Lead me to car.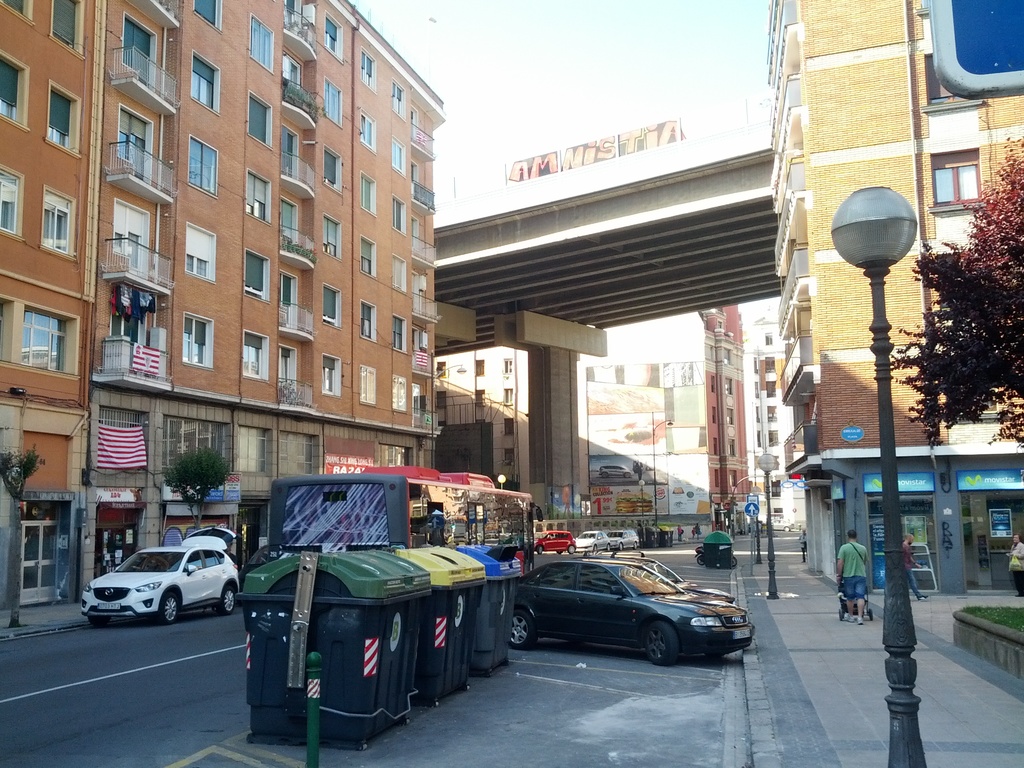
Lead to (512,560,750,664).
